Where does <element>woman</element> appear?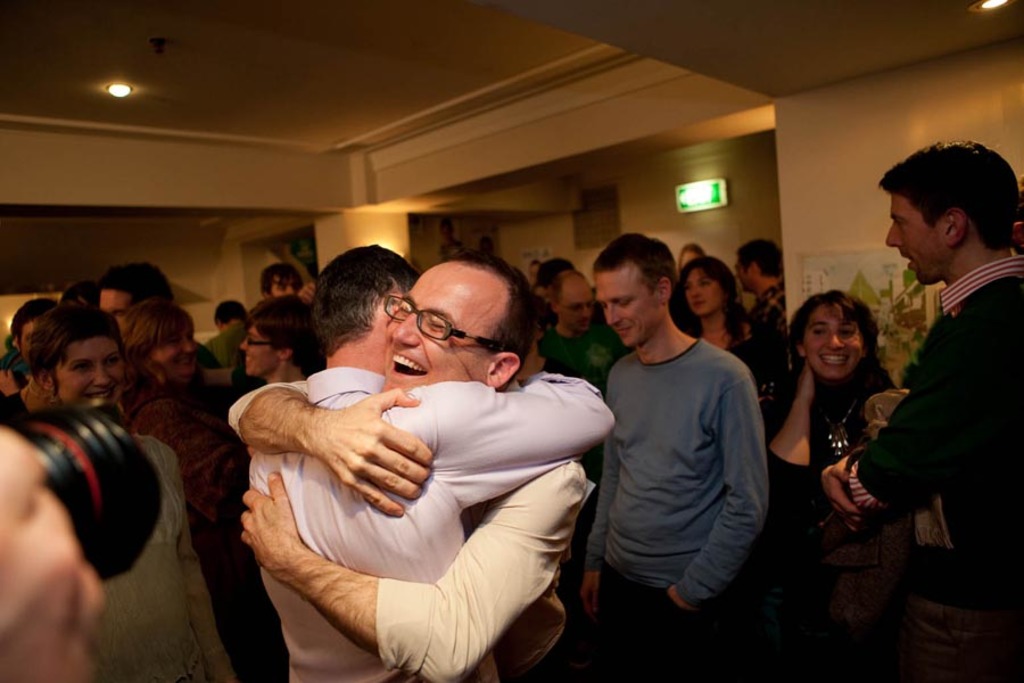
Appears at box(675, 255, 751, 375).
